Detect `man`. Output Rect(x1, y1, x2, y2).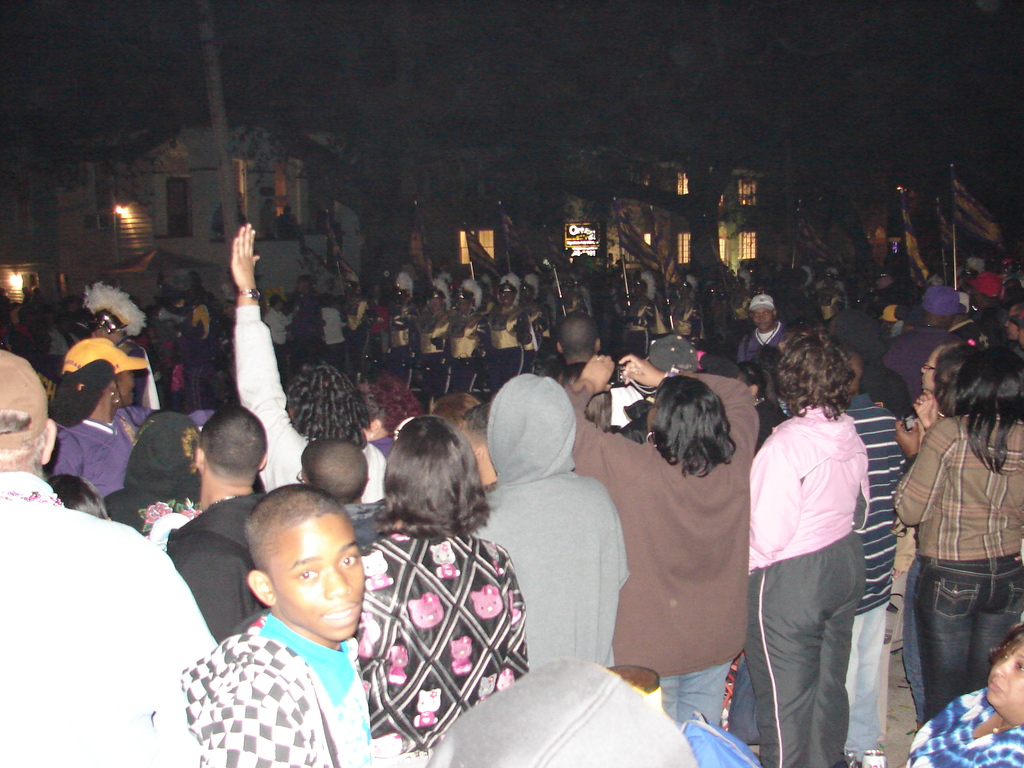
Rect(735, 291, 796, 366).
